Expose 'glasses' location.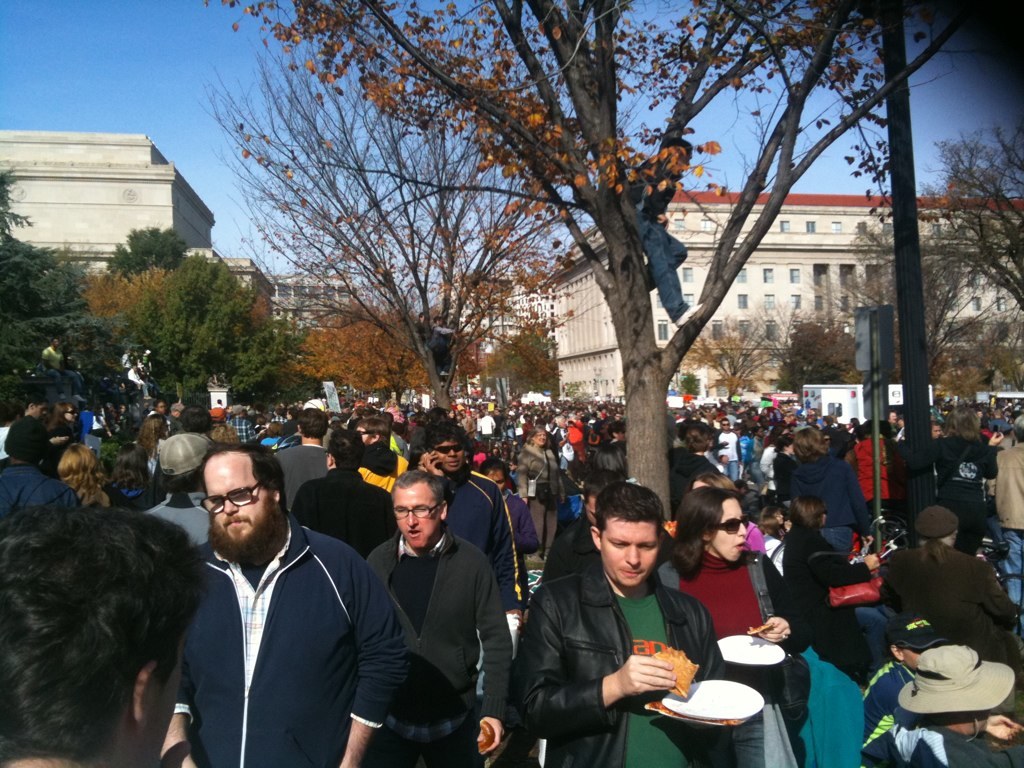
Exposed at {"left": 199, "top": 476, "right": 273, "bottom": 516}.
